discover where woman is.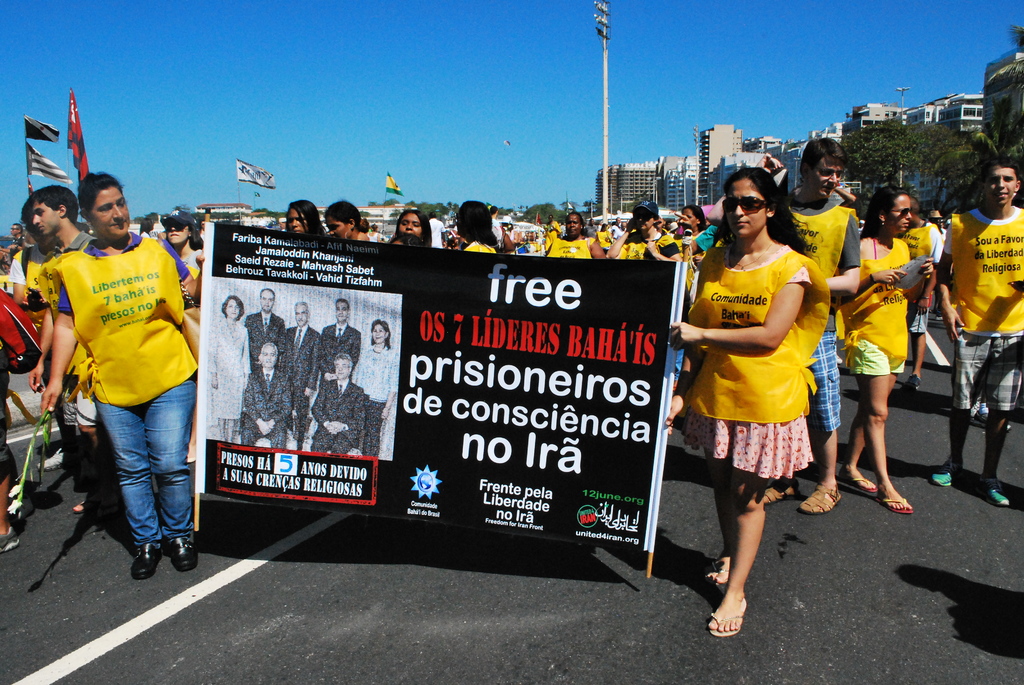
Discovered at BBox(287, 201, 321, 239).
